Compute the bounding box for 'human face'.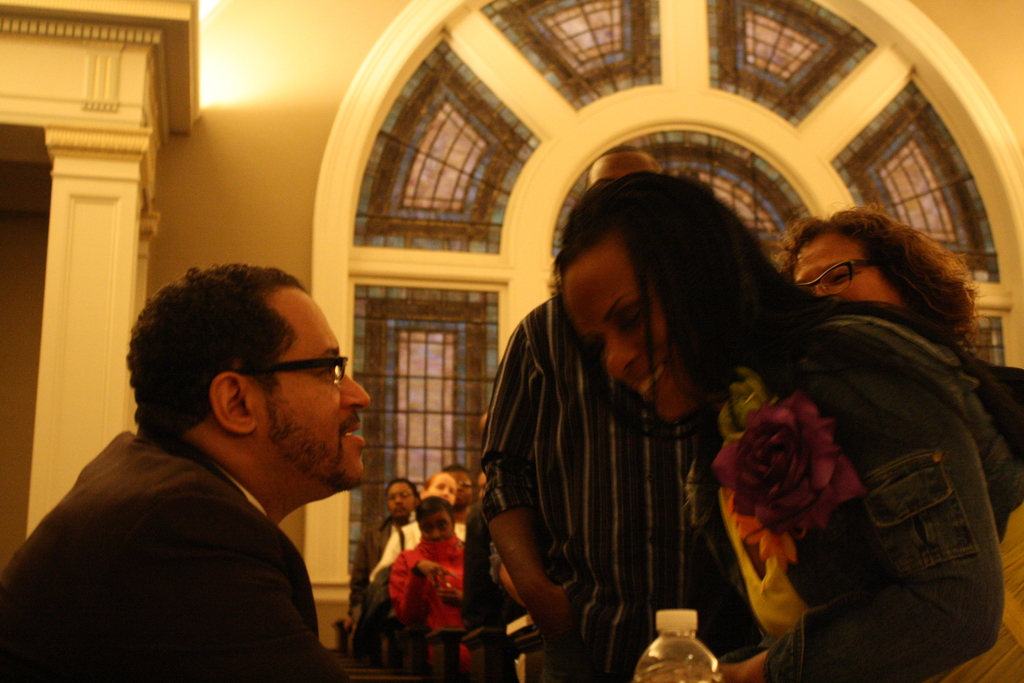
bbox=(387, 483, 414, 520).
